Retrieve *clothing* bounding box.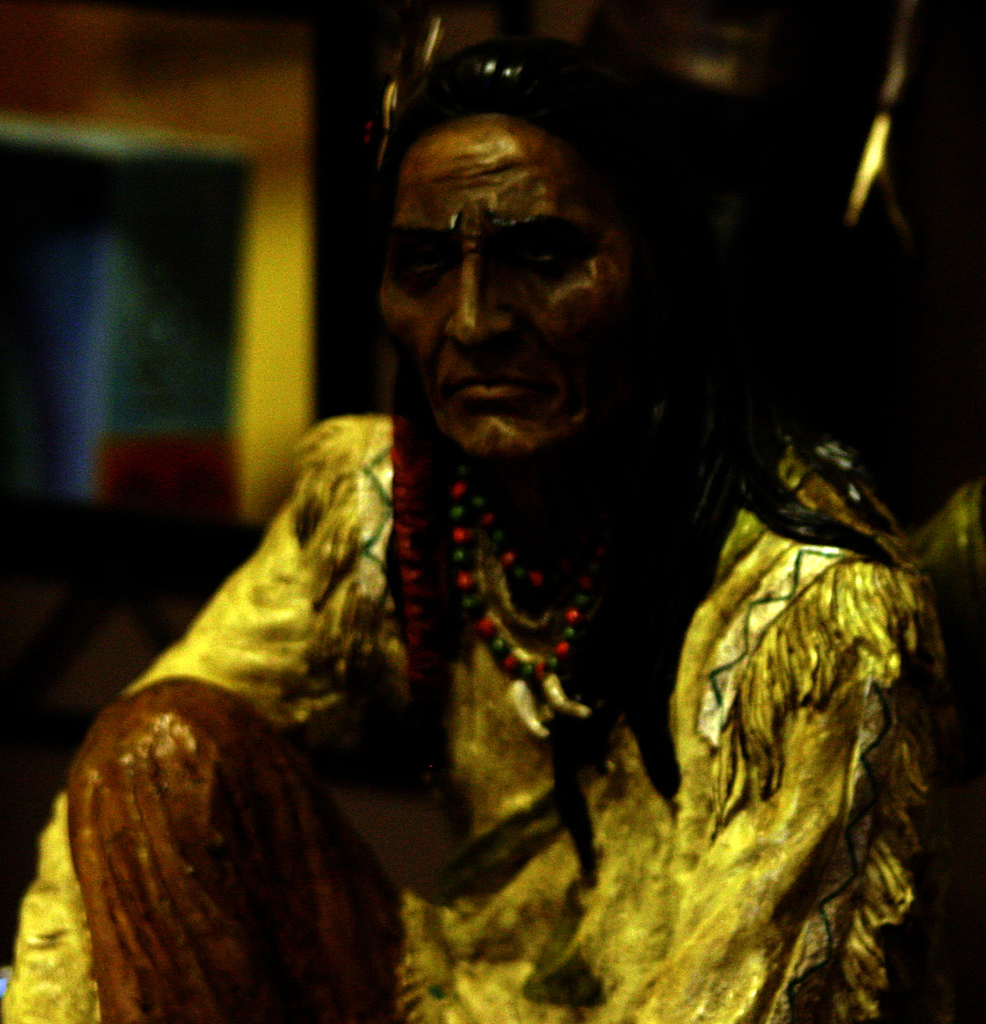
Bounding box: l=0, t=409, r=947, b=1021.
